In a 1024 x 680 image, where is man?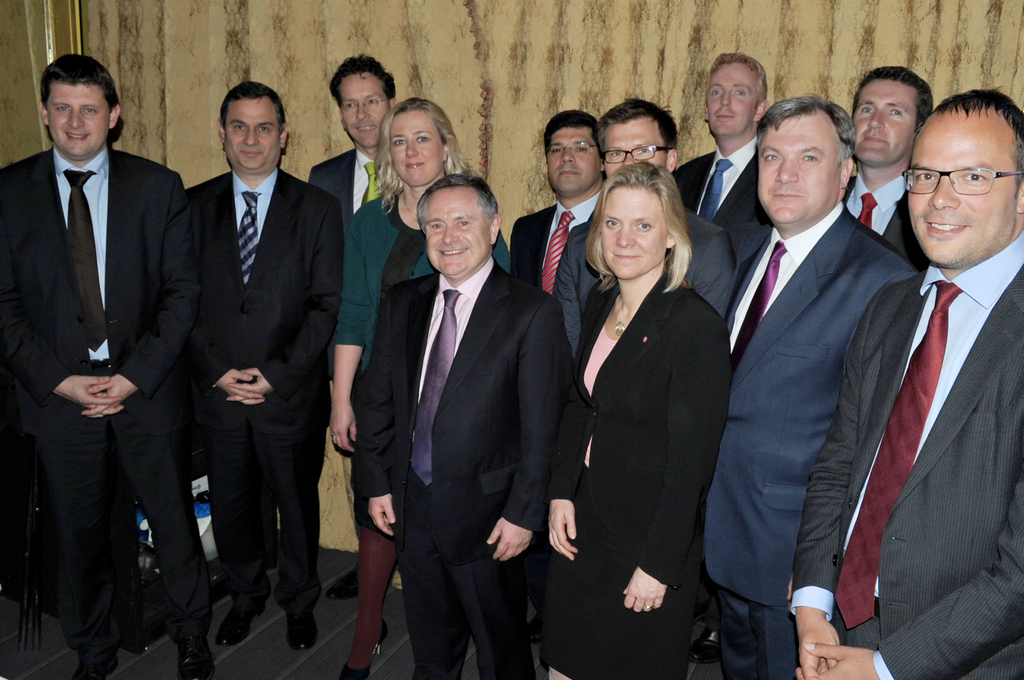
[x1=851, y1=60, x2=933, y2=273].
